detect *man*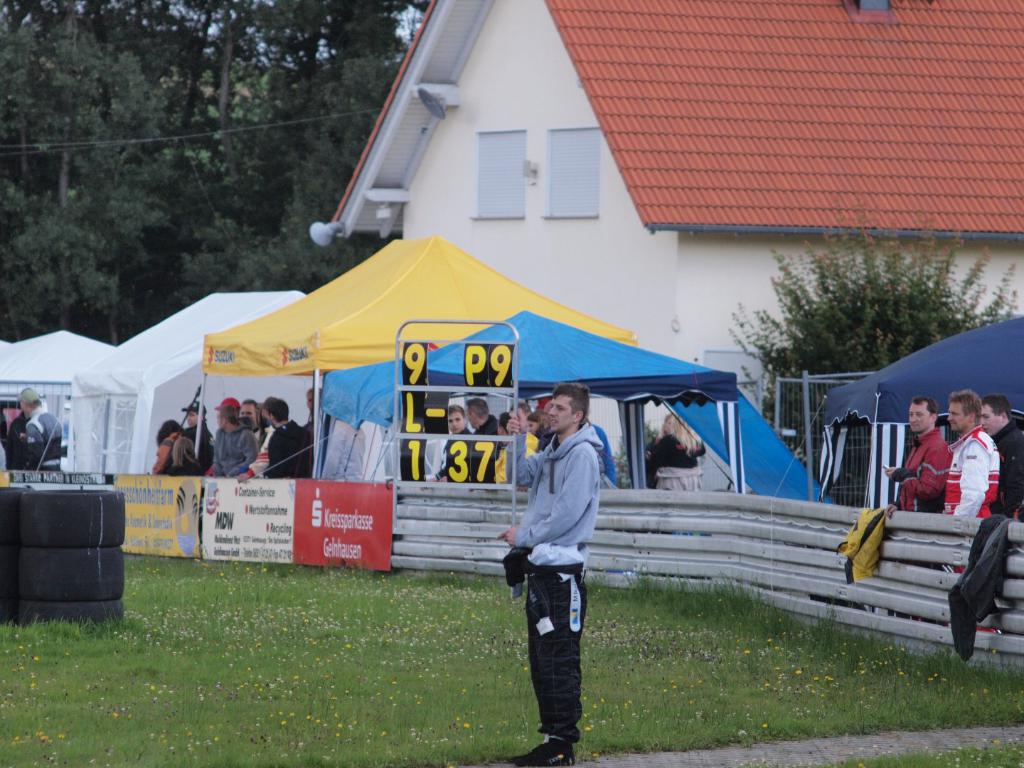
x1=509, y1=399, x2=611, y2=767
